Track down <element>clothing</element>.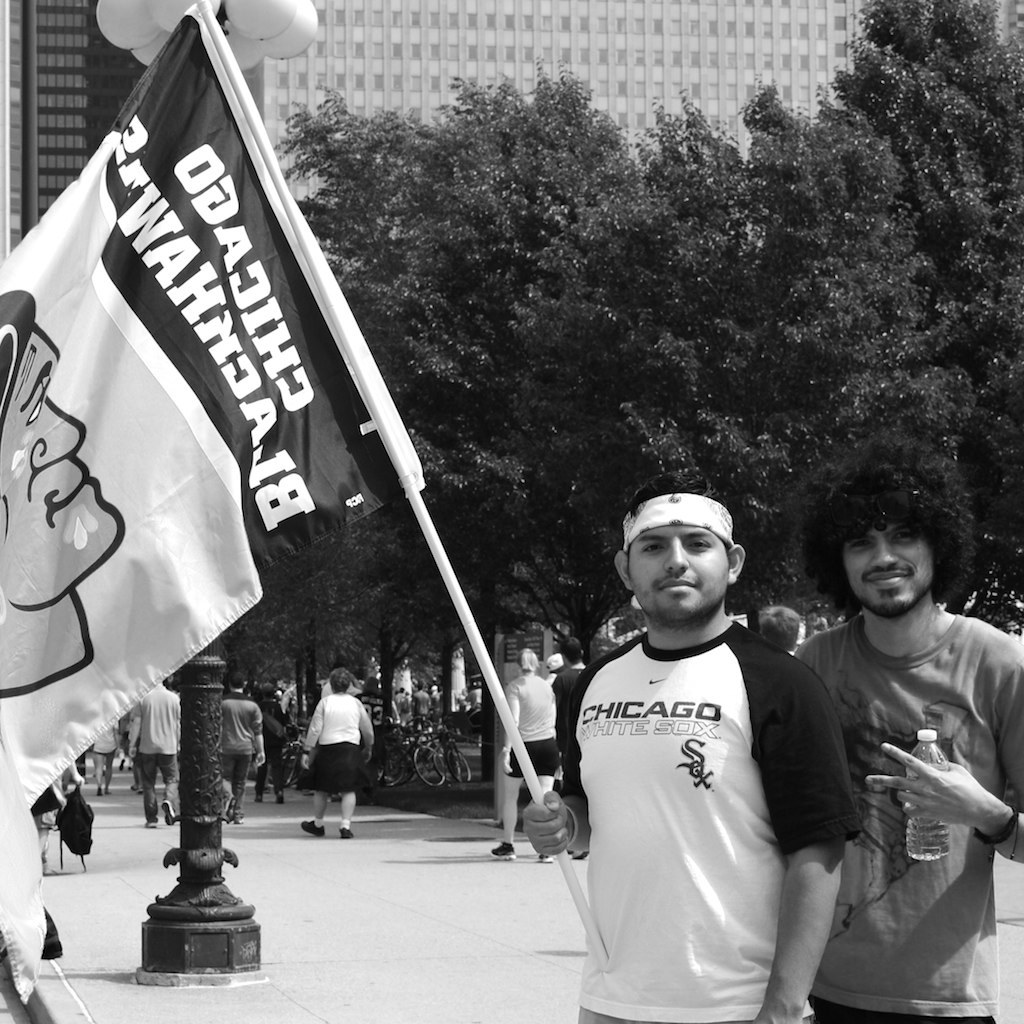
Tracked to (x1=548, y1=664, x2=592, y2=712).
